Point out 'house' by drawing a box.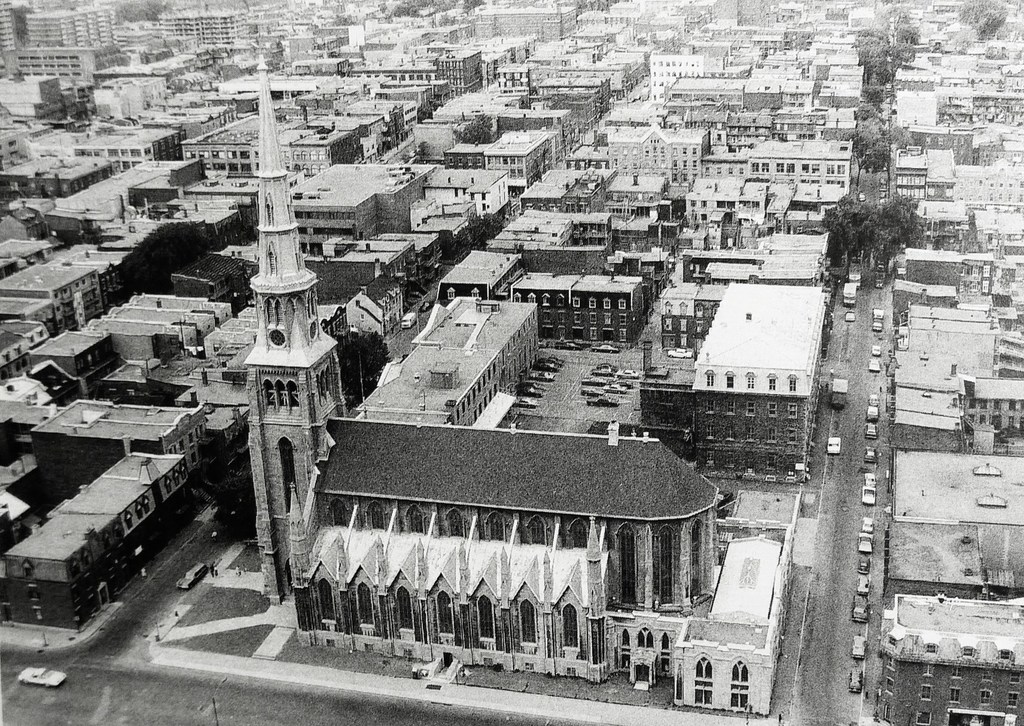
l=657, t=106, r=820, b=150.
